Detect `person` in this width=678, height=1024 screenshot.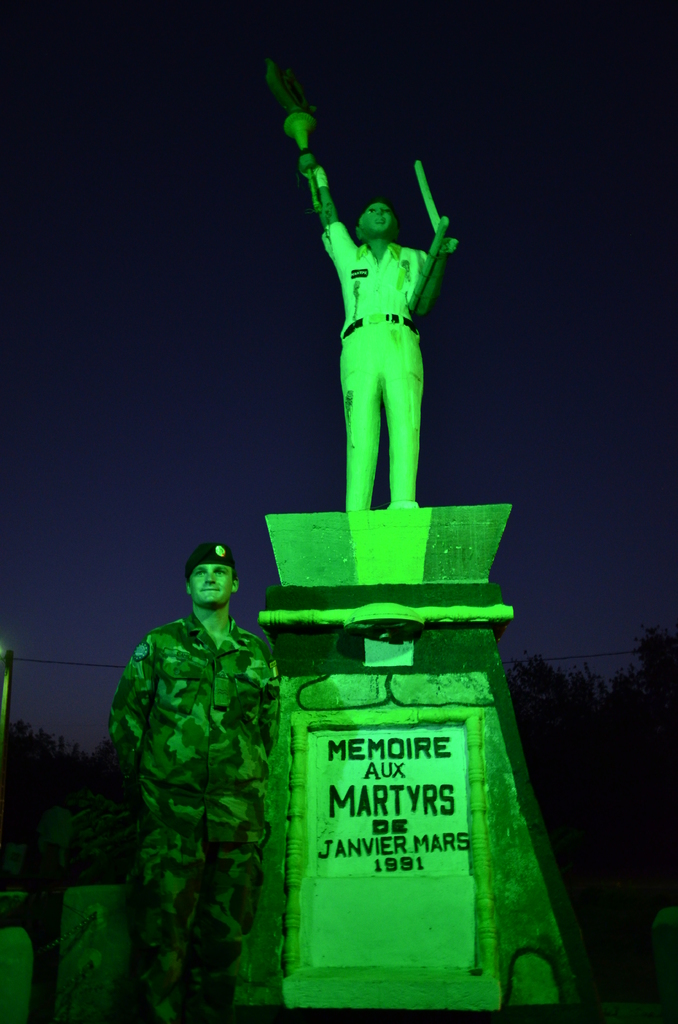
Detection: {"x1": 108, "y1": 540, "x2": 283, "y2": 1023}.
